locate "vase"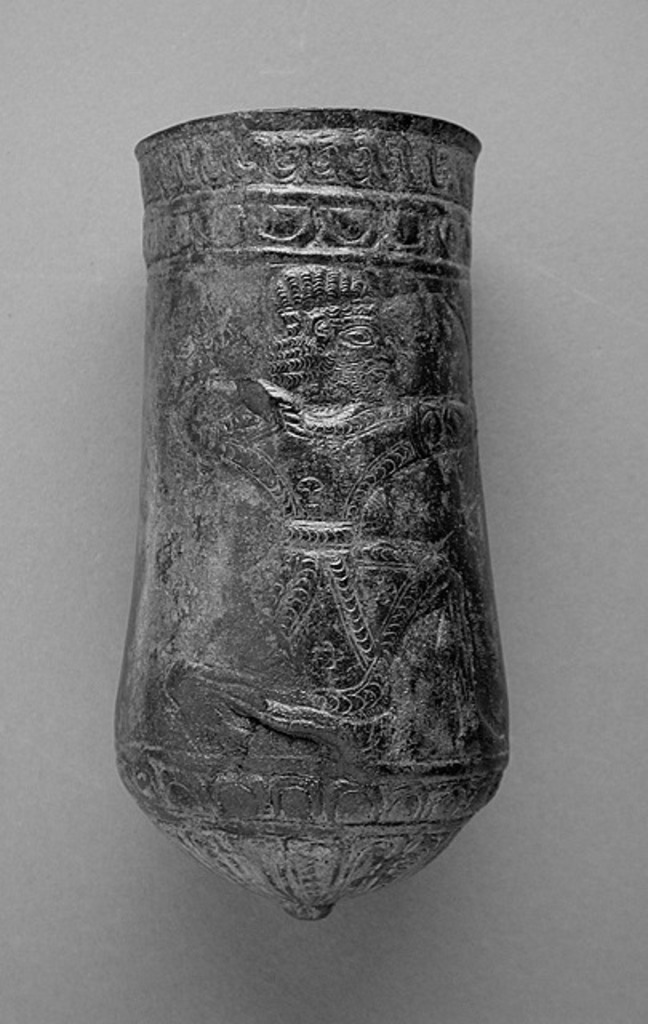
{"left": 110, "top": 102, "right": 510, "bottom": 923}
